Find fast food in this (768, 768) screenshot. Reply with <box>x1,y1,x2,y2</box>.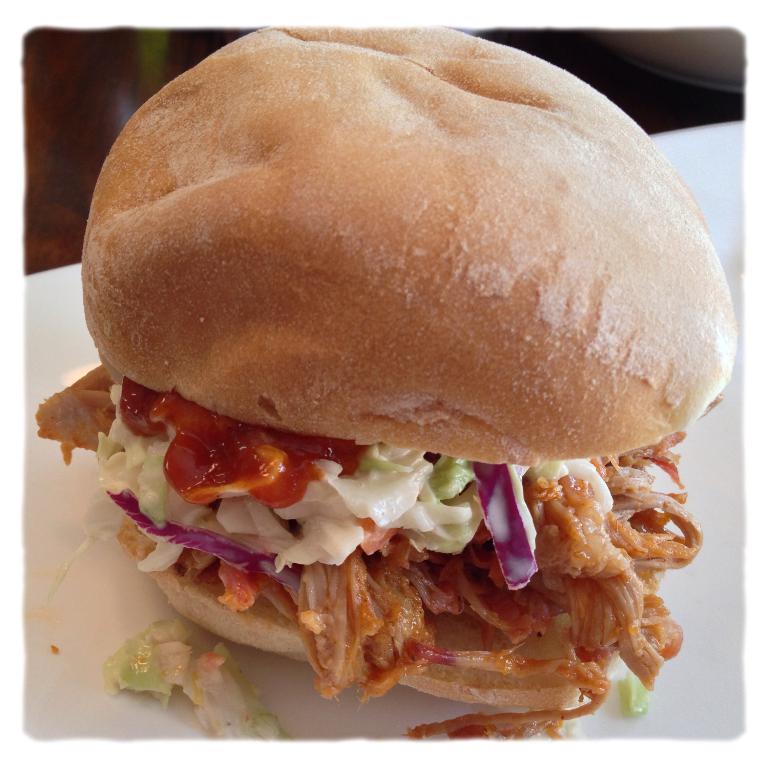
<box>36,0,735,738</box>.
